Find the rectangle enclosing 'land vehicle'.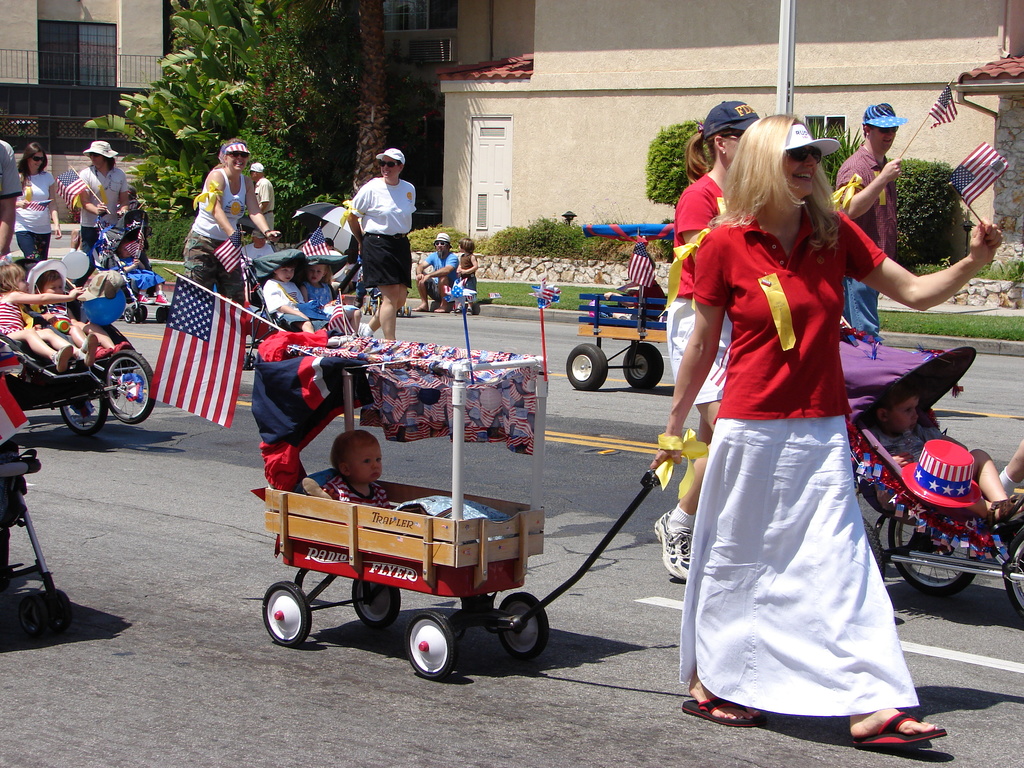
[x1=225, y1=228, x2=349, y2=351].
